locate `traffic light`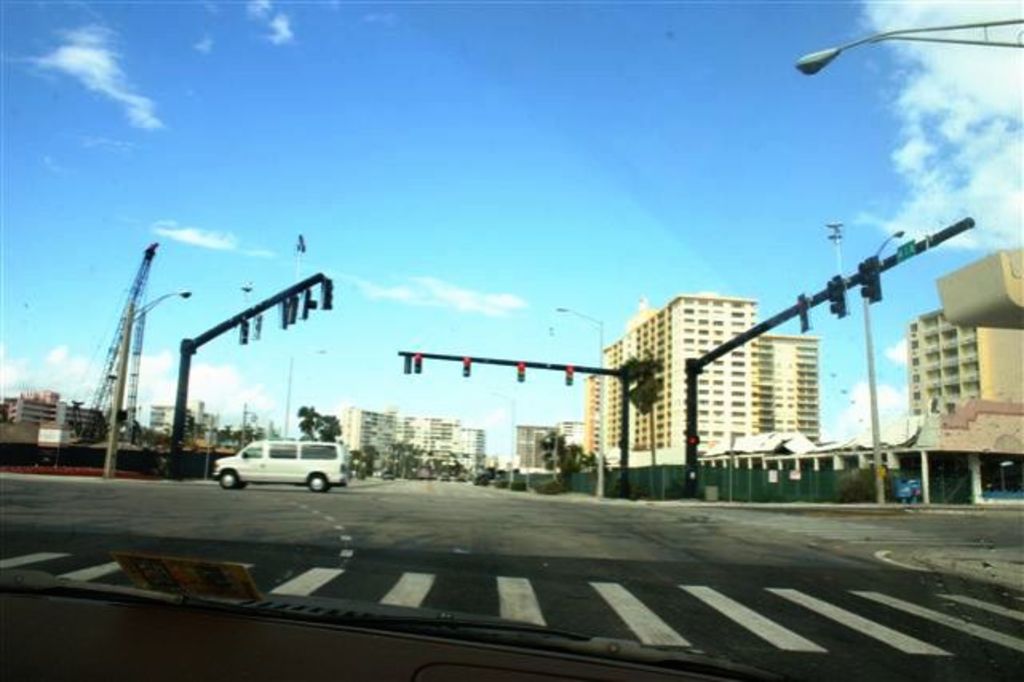
box(518, 363, 526, 382)
